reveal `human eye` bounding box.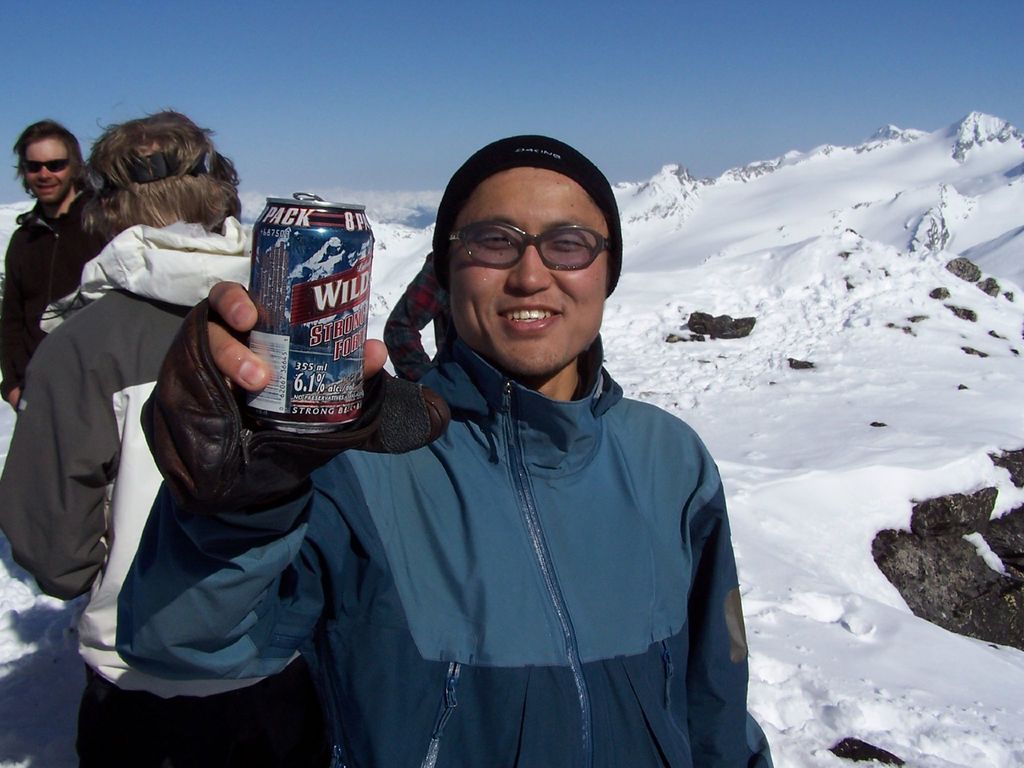
Revealed: rect(546, 228, 588, 257).
